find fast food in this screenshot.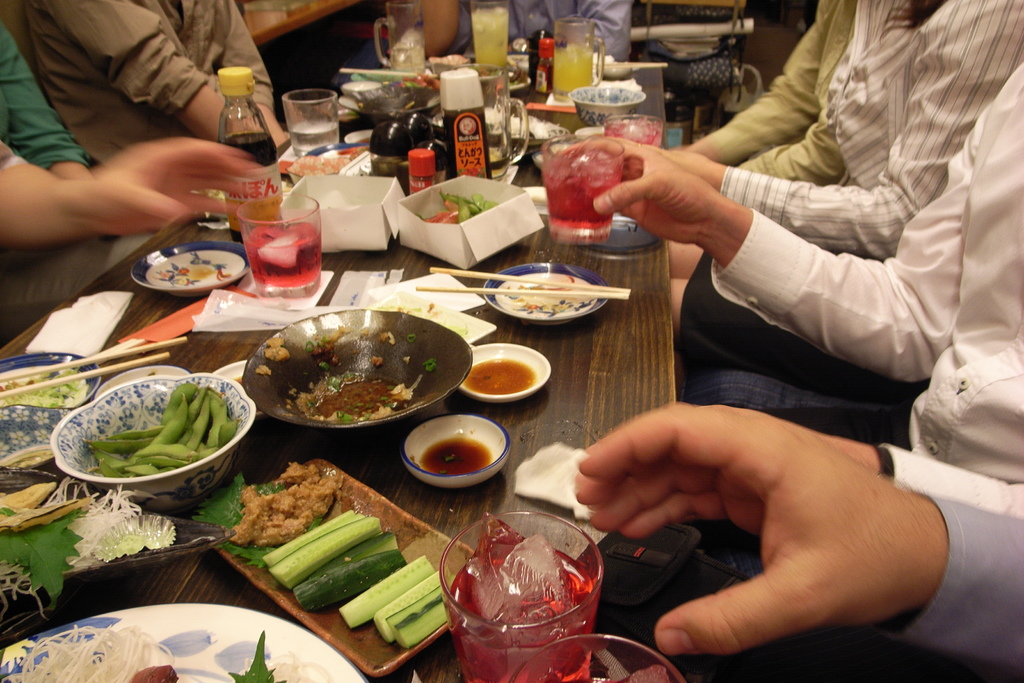
The bounding box for fast food is select_region(397, 72, 439, 93).
